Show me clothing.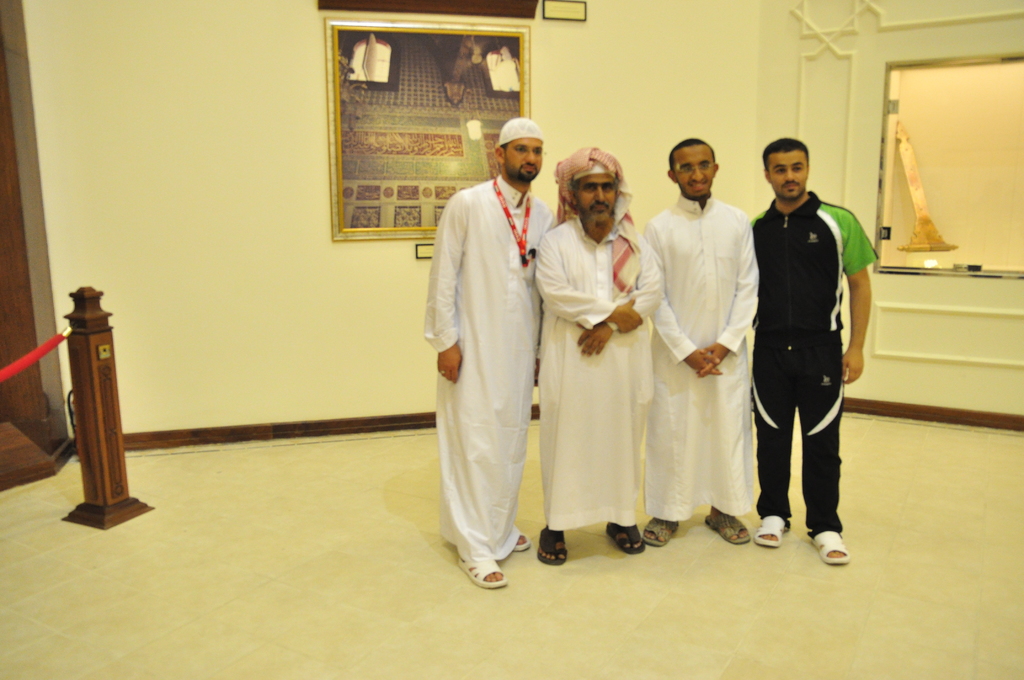
clothing is here: x1=534, y1=222, x2=664, y2=527.
